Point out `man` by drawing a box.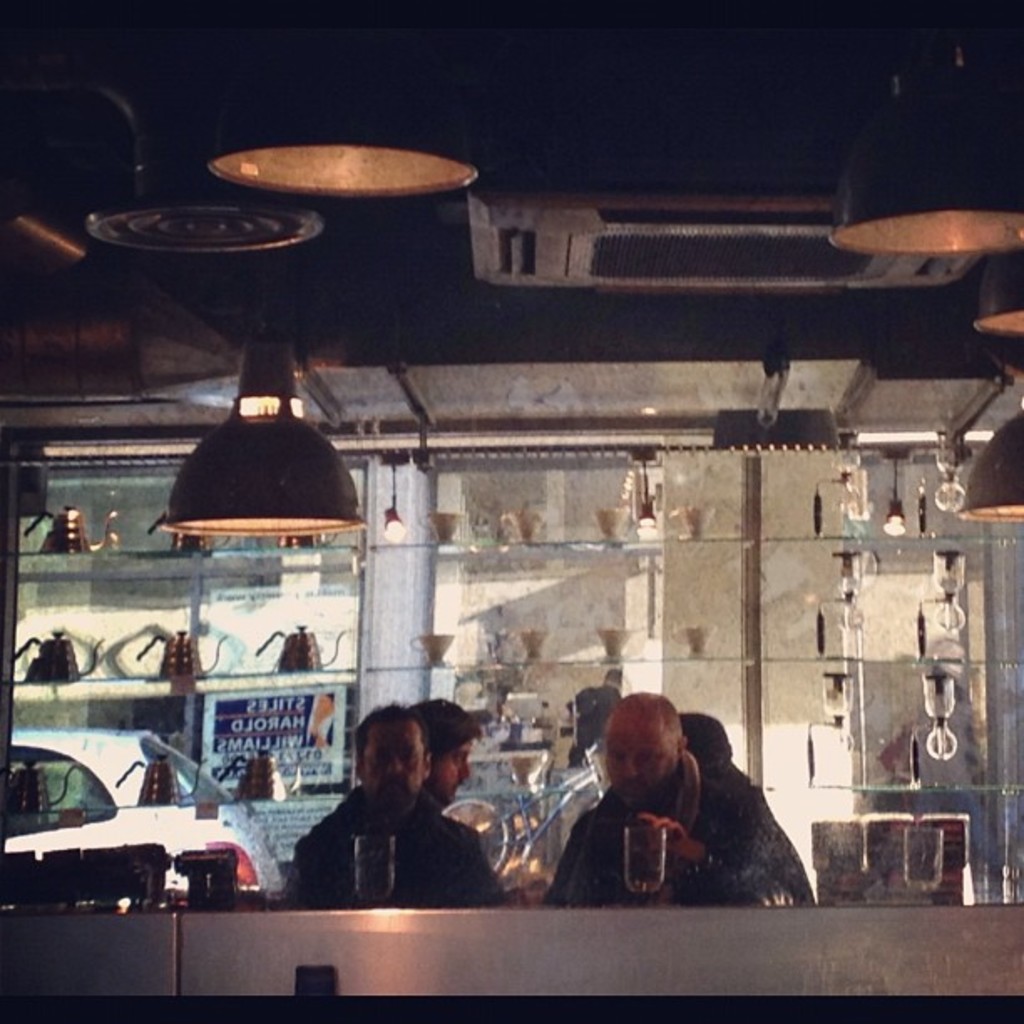
<box>286,716,505,897</box>.
